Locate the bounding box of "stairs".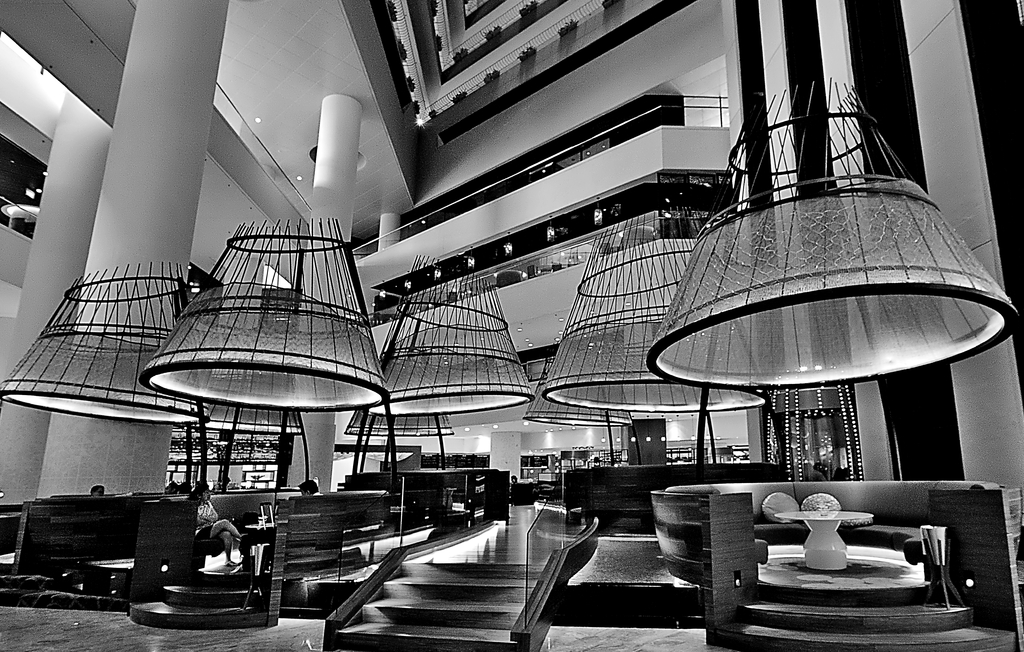
Bounding box: bbox=(126, 567, 270, 629).
